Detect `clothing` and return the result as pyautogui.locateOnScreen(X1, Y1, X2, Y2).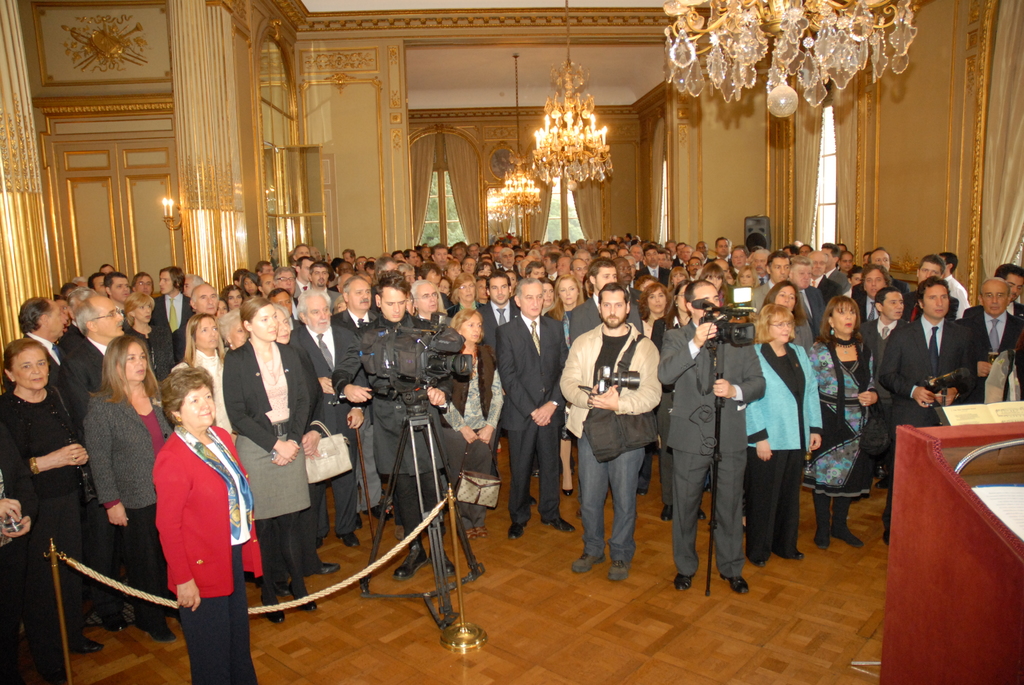
pyautogui.locateOnScreen(811, 276, 838, 312).
